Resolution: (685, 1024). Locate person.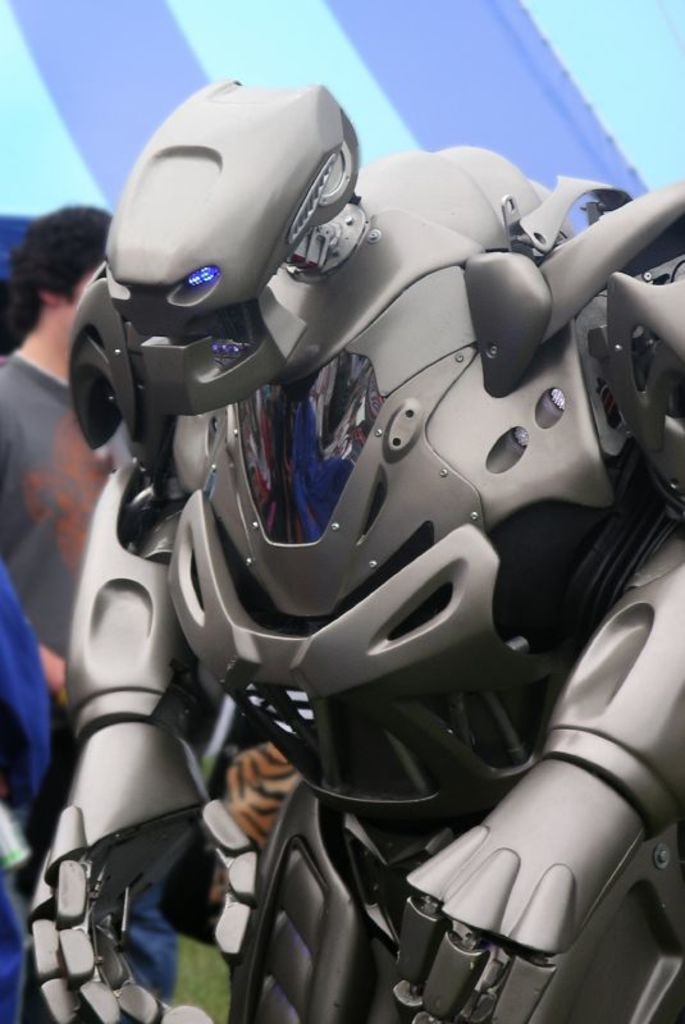
0,223,125,810.
